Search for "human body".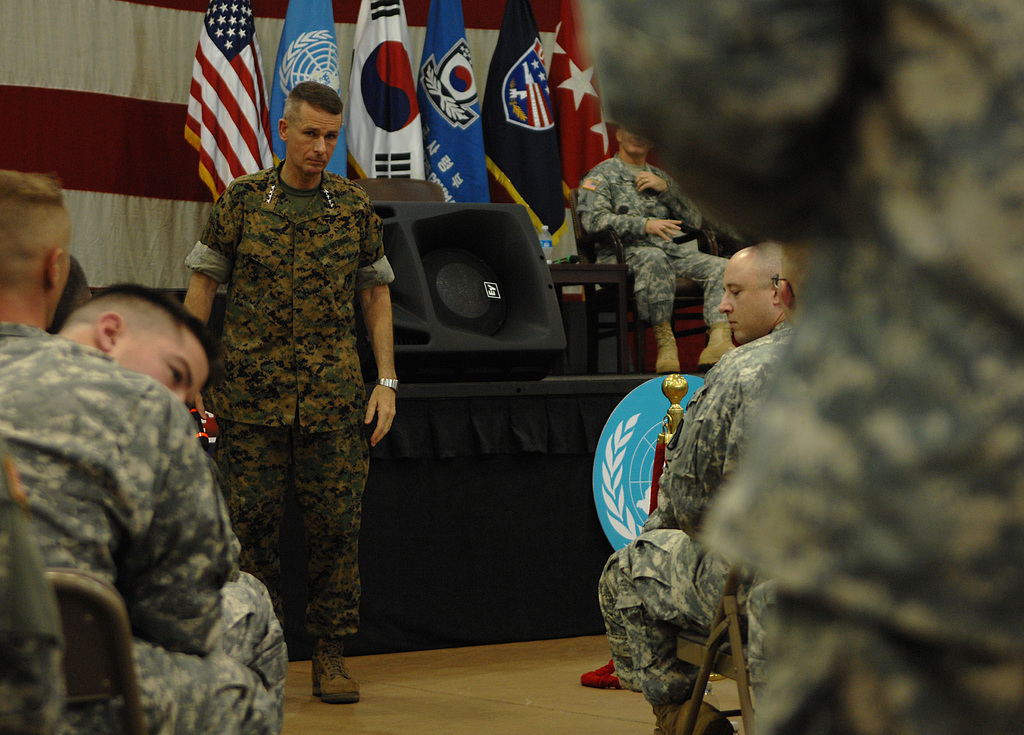
Found at pyautogui.locateOnScreen(614, 246, 800, 734).
